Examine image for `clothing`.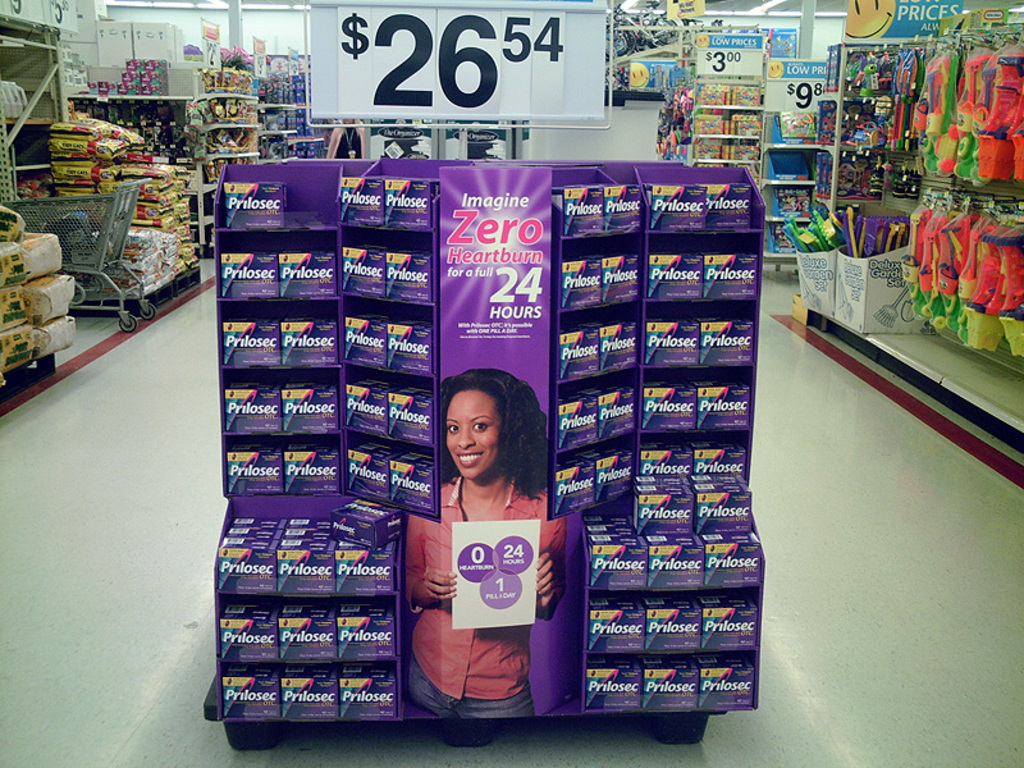
Examination result: [402,415,562,719].
